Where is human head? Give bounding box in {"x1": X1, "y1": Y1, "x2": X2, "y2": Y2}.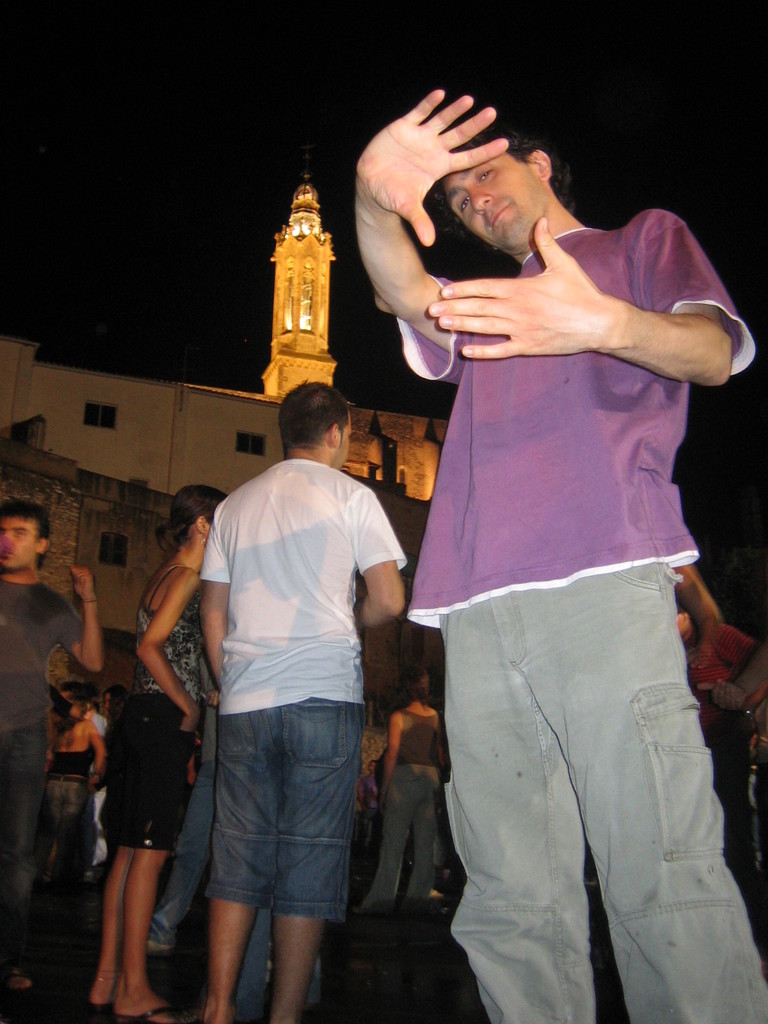
{"x1": 397, "y1": 669, "x2": 431, "y2": 706}.
